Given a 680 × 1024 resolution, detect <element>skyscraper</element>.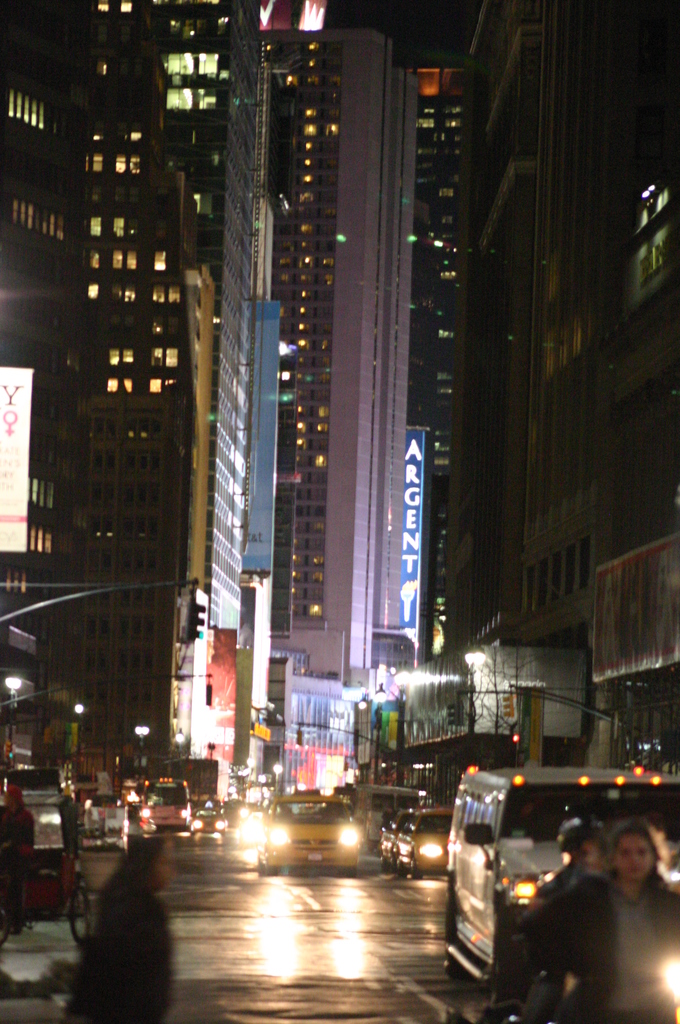
<box>21,0,229,764</box>.
